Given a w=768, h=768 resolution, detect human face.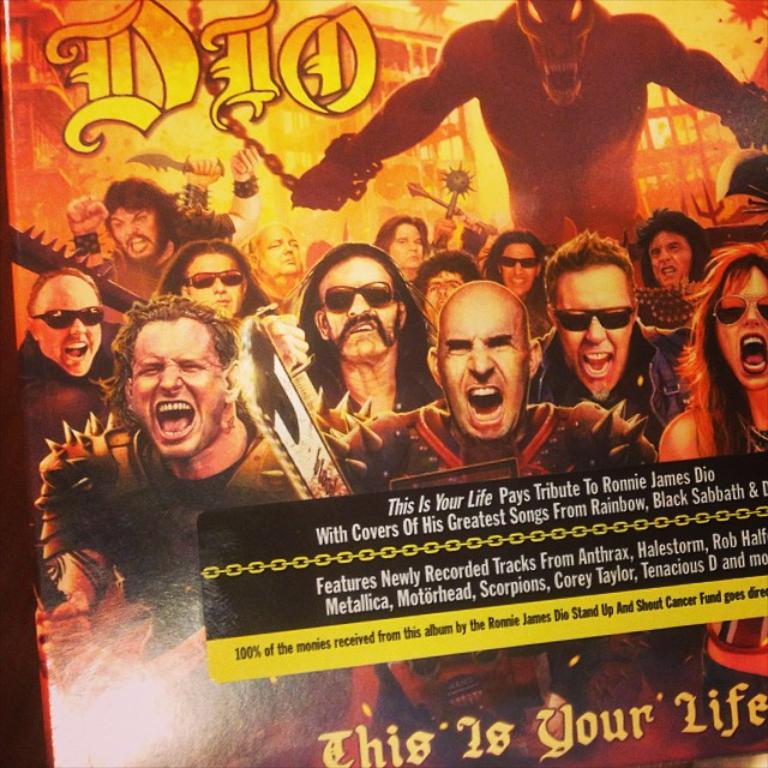
detection(718, 264, 767, 391).
